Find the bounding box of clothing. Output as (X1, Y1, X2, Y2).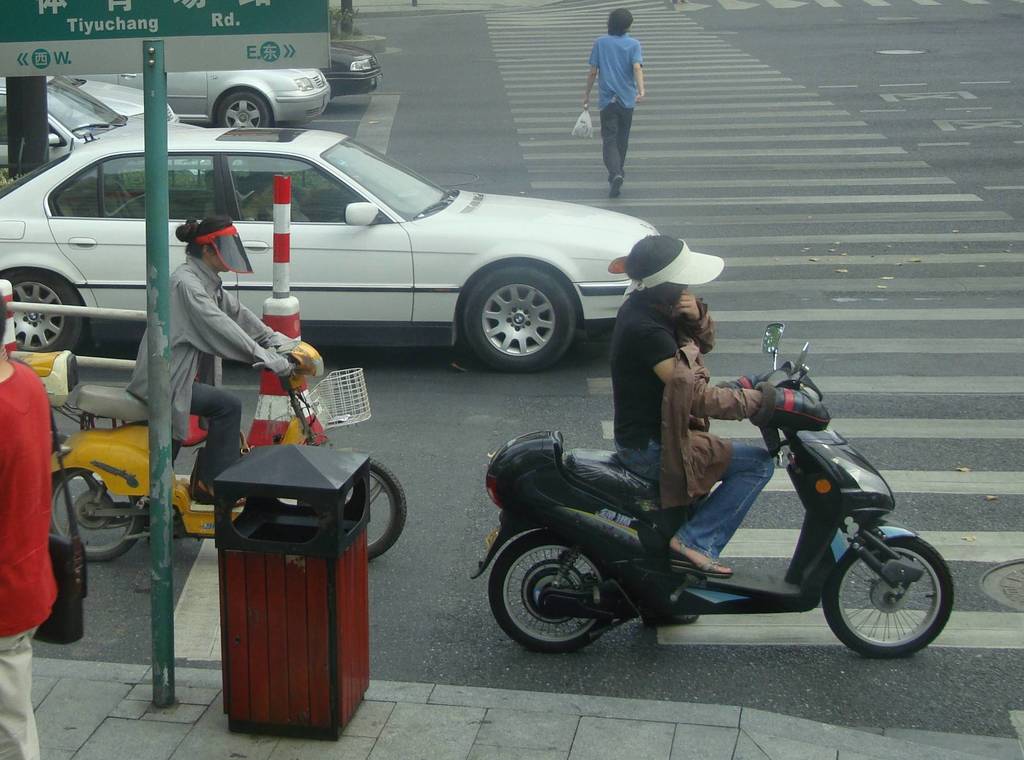
(589, 34, 645, 175).
